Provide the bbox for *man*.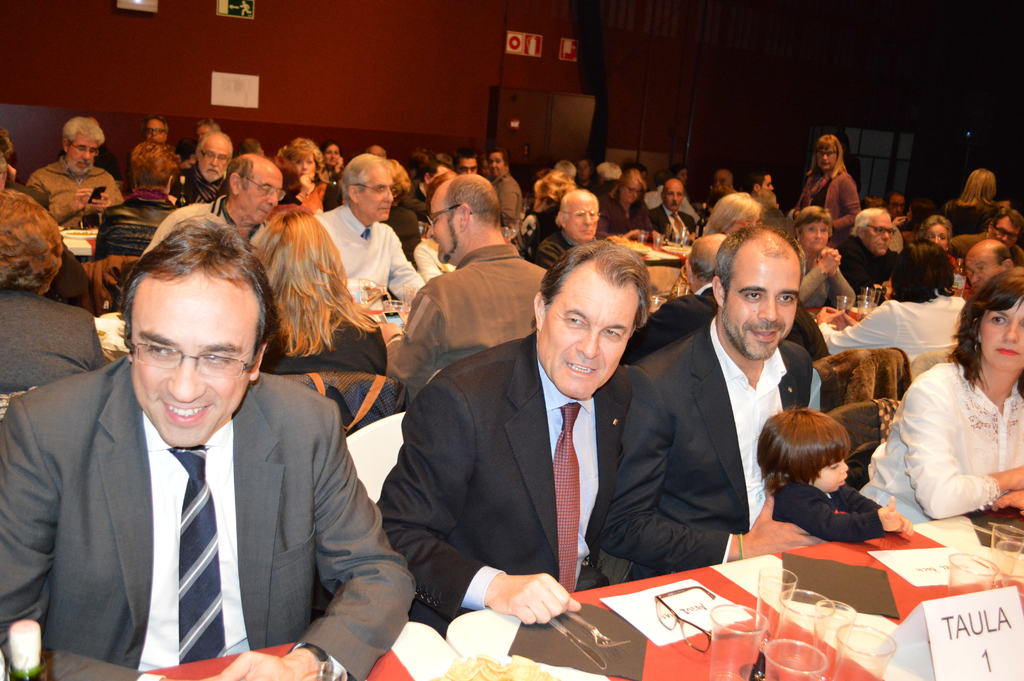
<region>191, 109, 230, 145</region>.
